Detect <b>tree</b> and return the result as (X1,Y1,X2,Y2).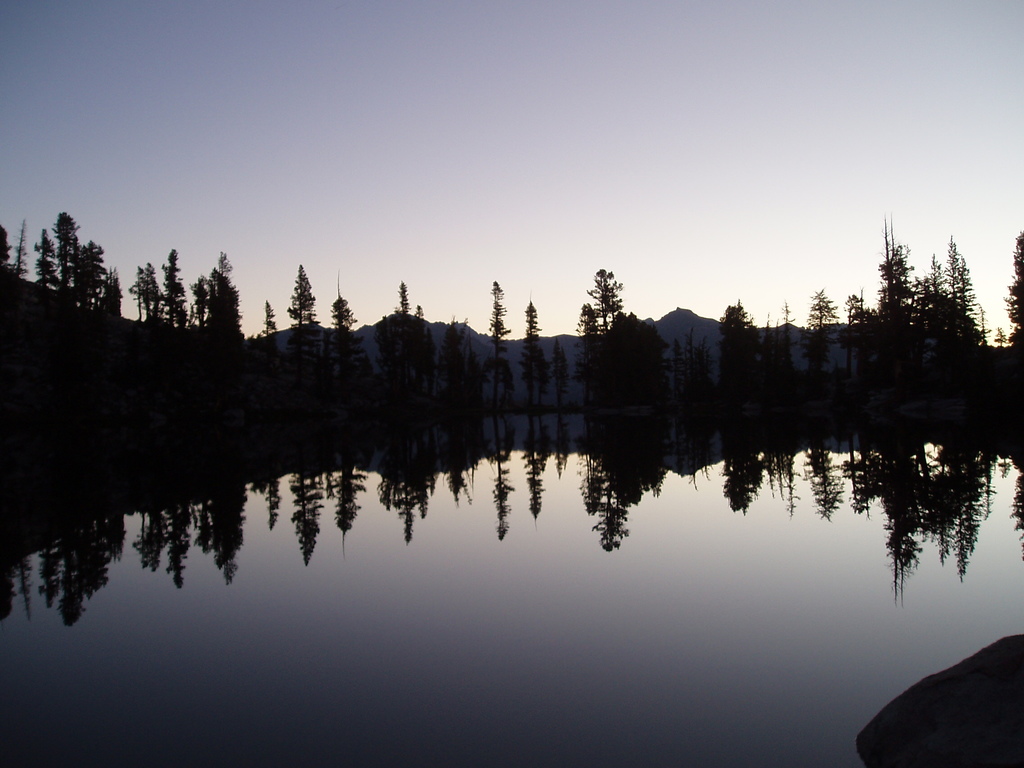
(520,294,552,397).
